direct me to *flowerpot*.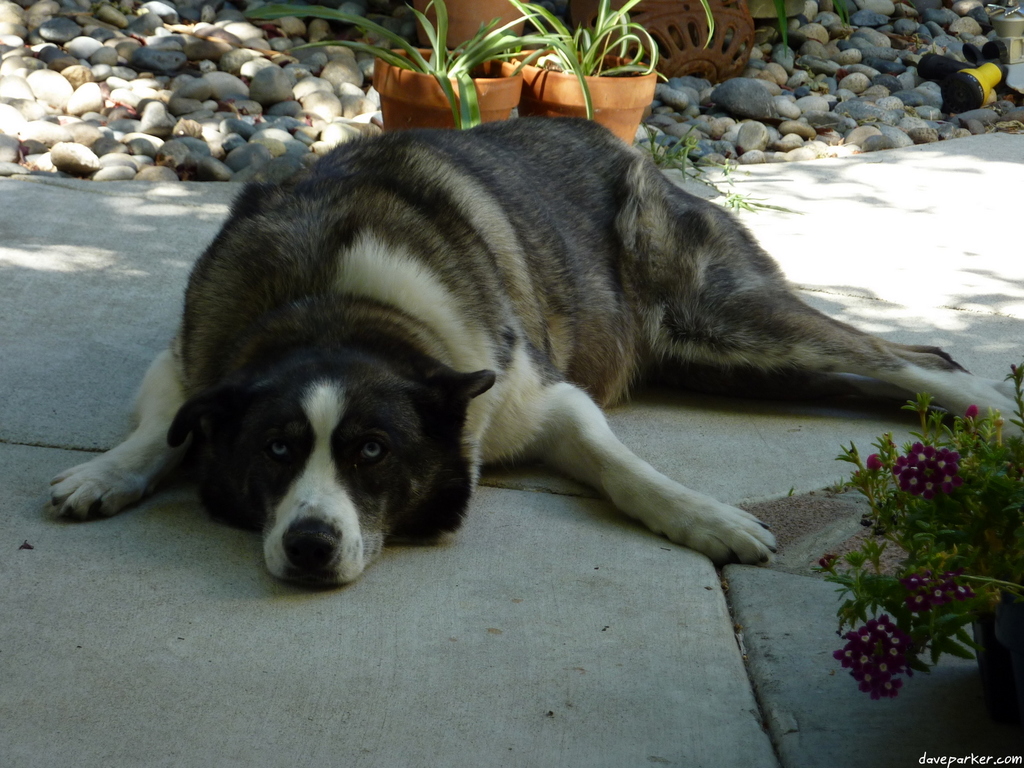
Direction: crop(376, 45, 525, 138).
